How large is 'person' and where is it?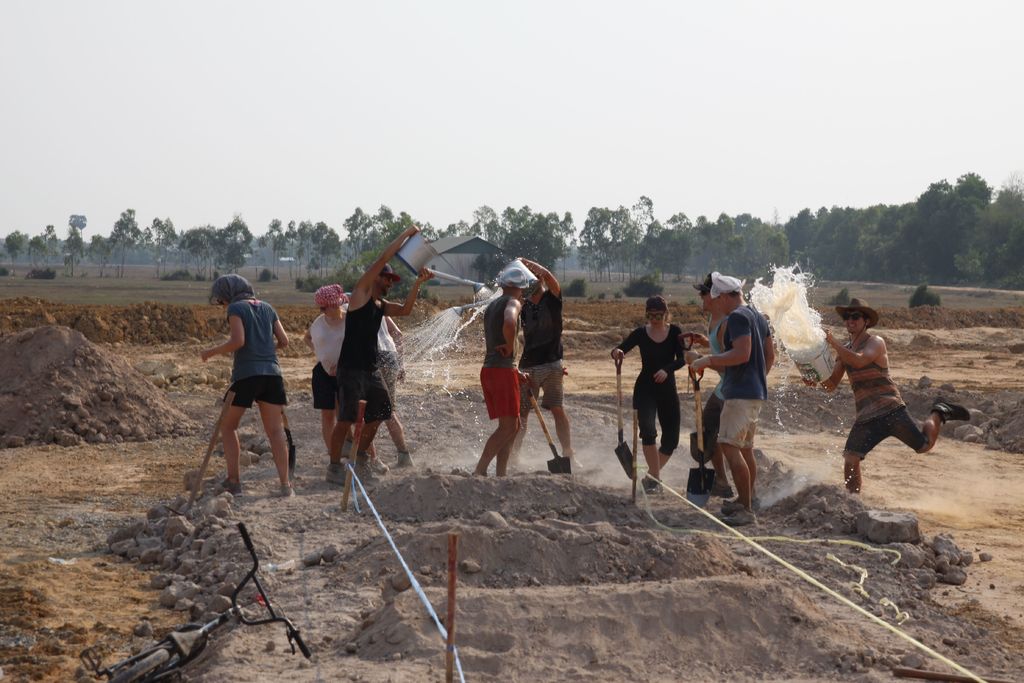
Bounding box: 326:229:429:487.
